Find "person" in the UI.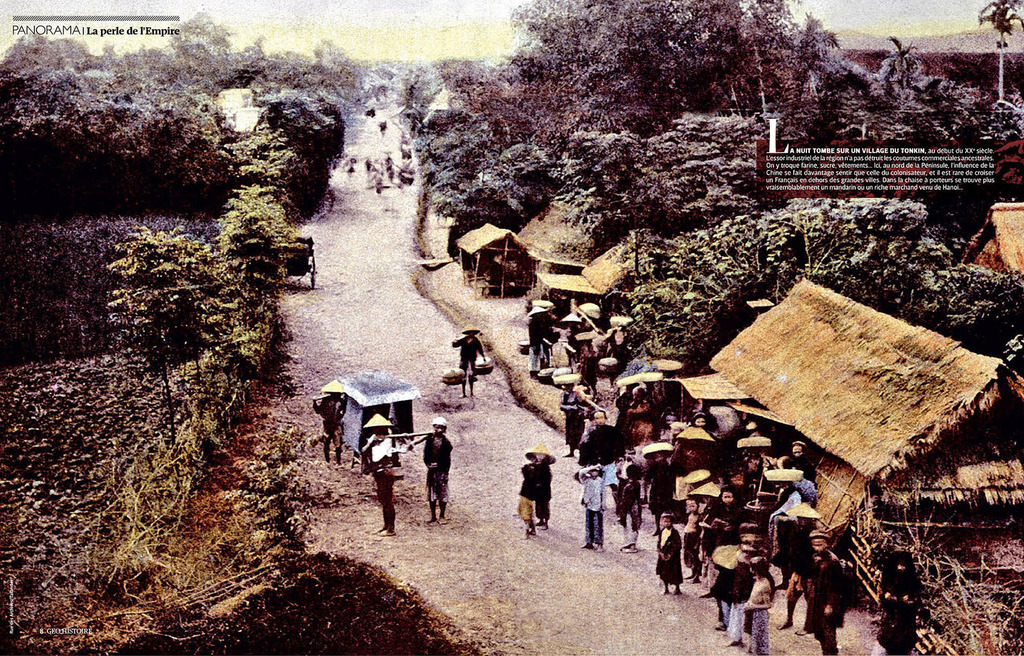
UI element at <bbox>454, 332, 486, 407</bbox>.
